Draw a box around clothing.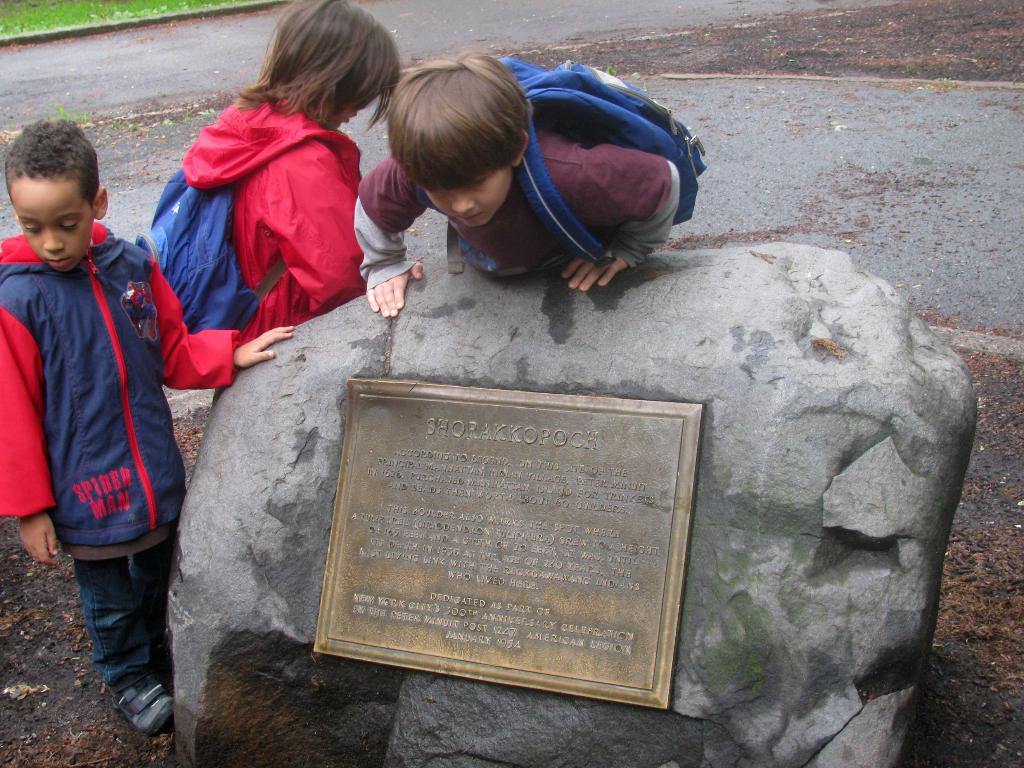
(3, 233, 248, 555).
